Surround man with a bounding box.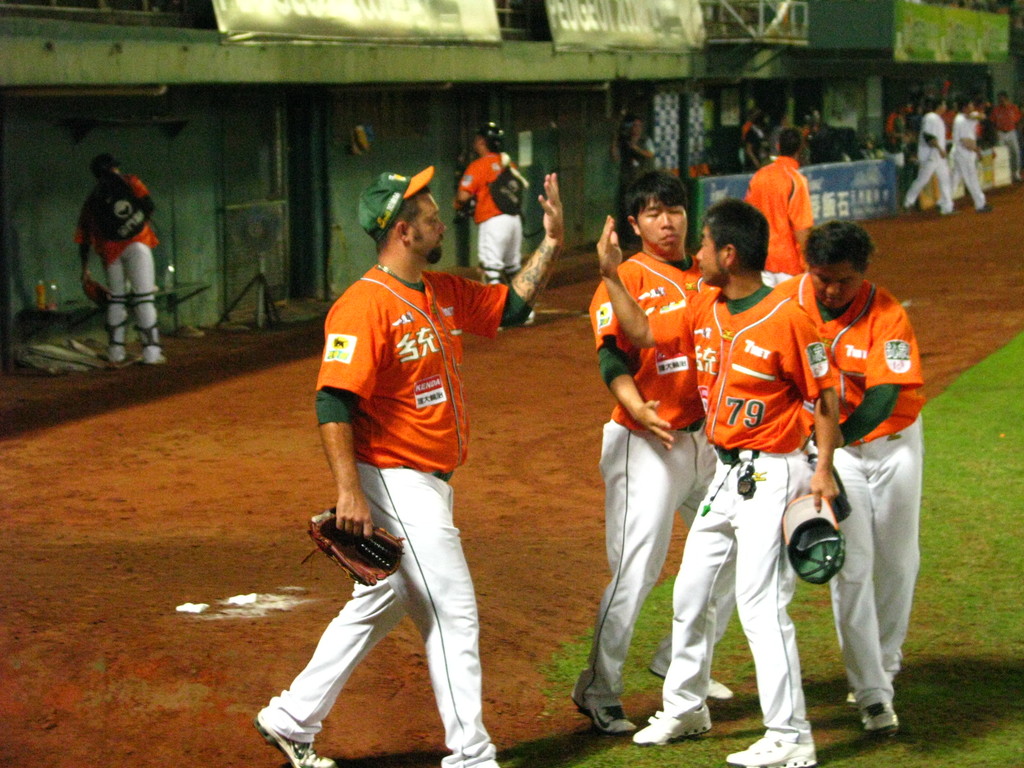
left=900, top=100, right=953, bottom=212.
